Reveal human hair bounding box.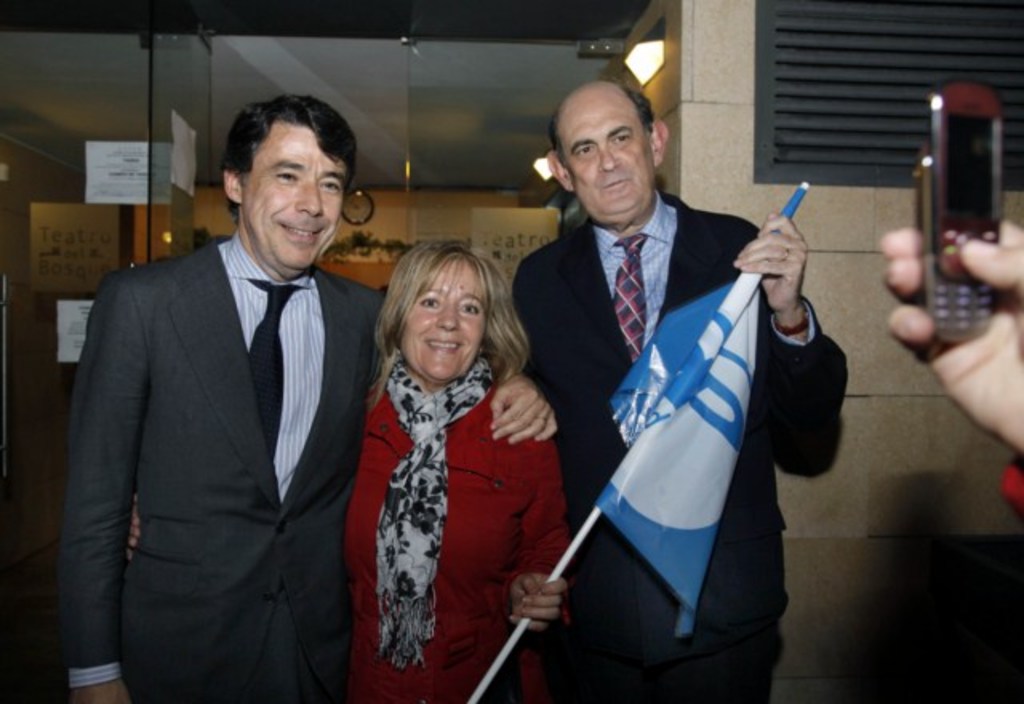
Revealed: crop(218, 91, 357, 227).
